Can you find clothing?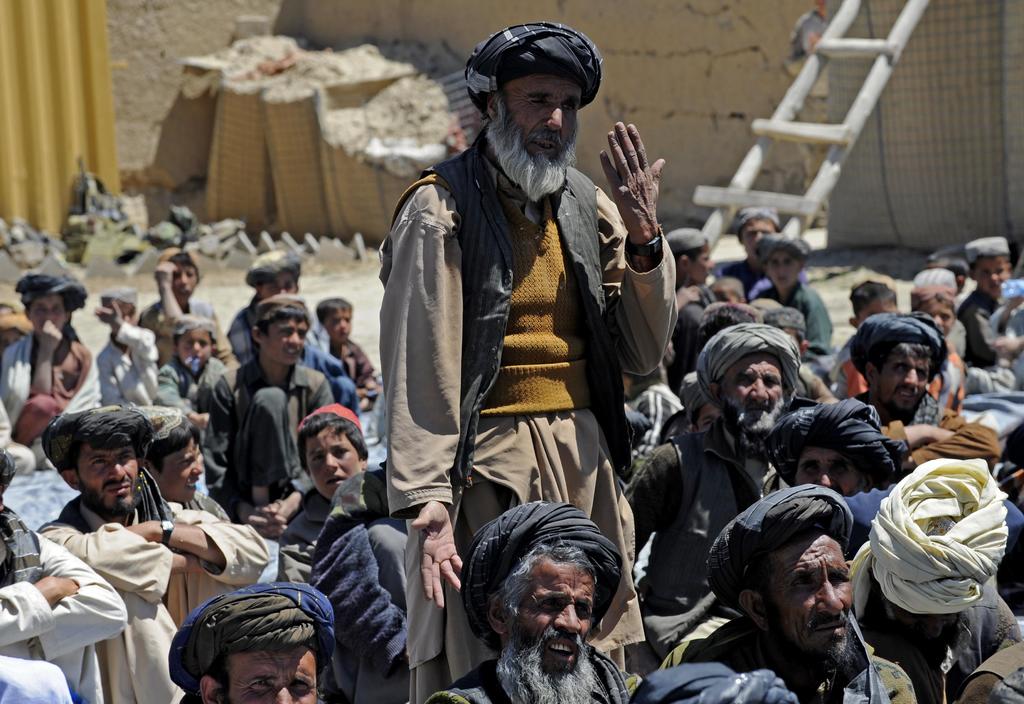
Yes, bounding box: <bbox>0, 265, 100, 436</bbox>.
